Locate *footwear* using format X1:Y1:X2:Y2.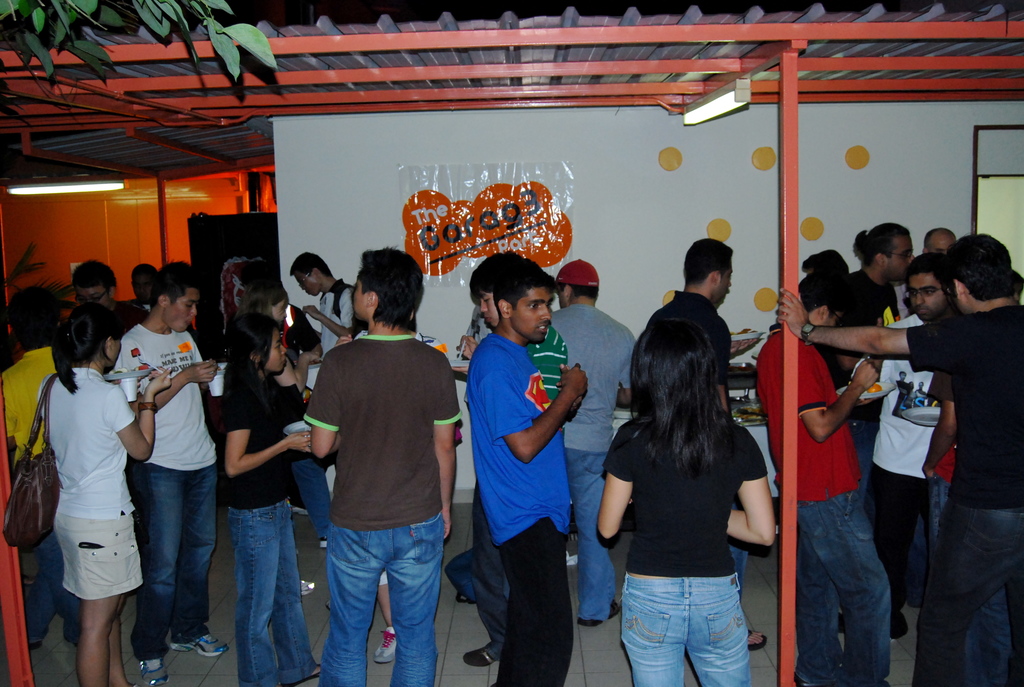
301:578:312:592.
